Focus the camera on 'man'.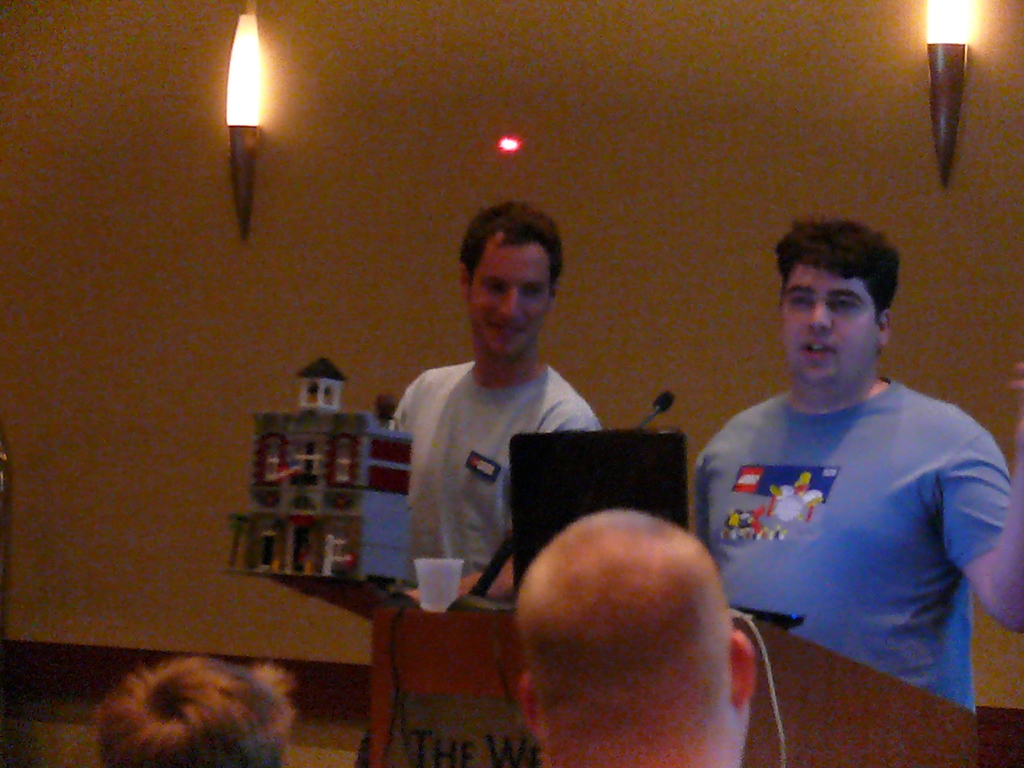
Focus region: 270, 207, 607, 767.
